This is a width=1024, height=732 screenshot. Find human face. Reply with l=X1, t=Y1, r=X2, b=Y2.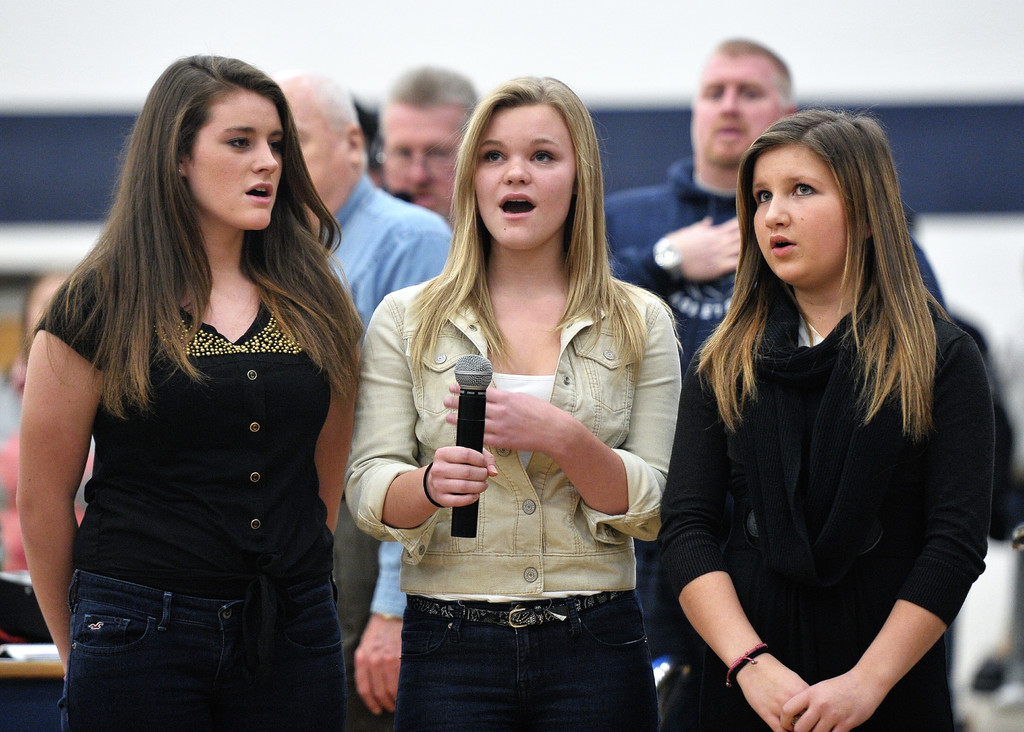
l=692, t=56, r=780, b=167.
